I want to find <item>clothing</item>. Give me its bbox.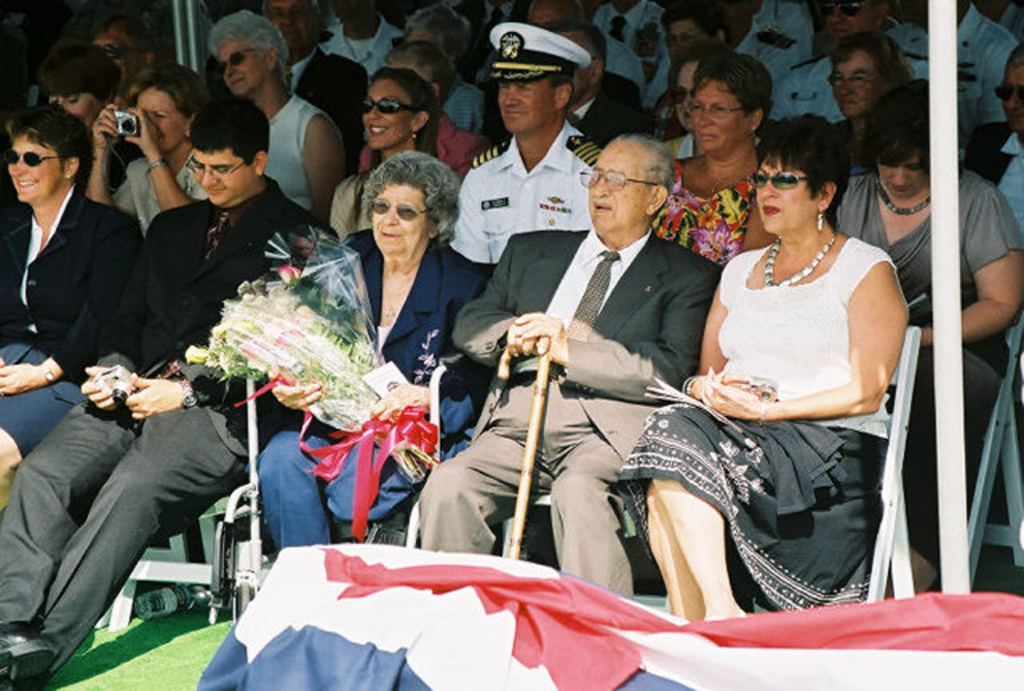
268,99,332,215.
